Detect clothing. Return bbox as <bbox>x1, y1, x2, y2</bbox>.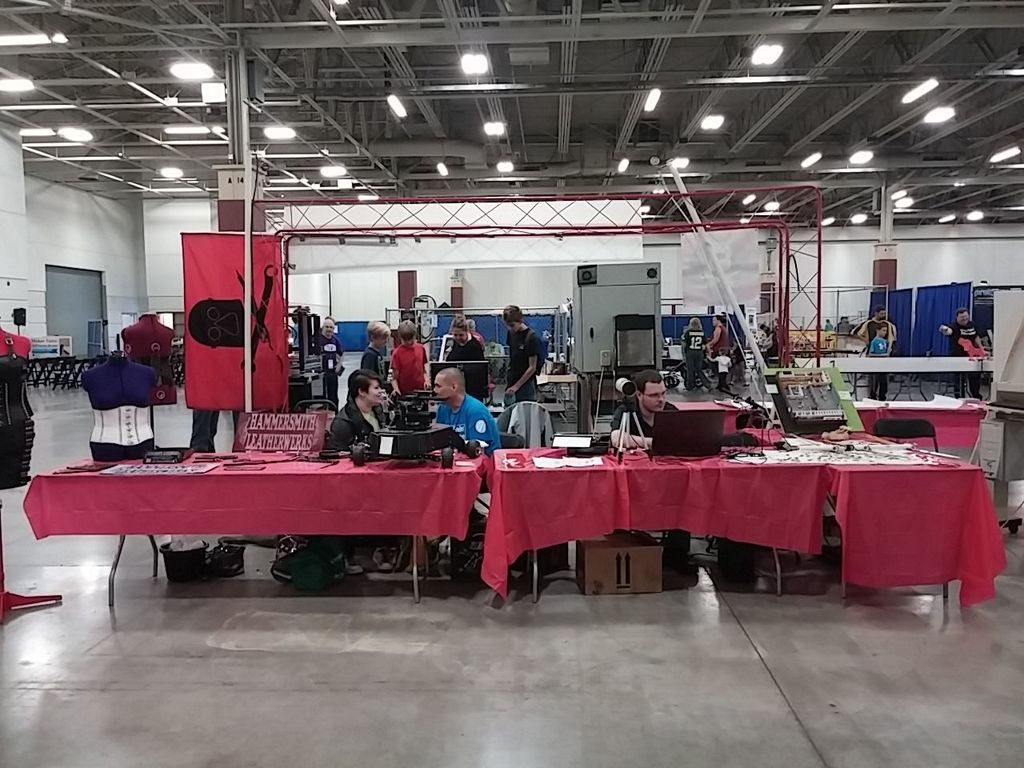
<bbox>610, 395, 679, 556</bbox>.
